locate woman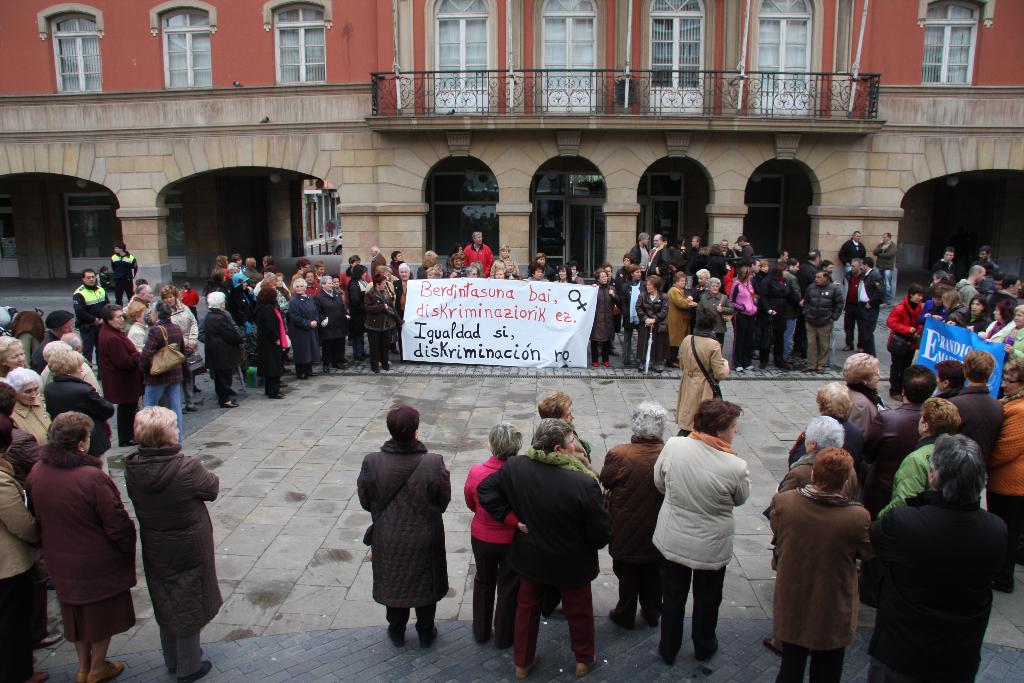
666/270/691/368
